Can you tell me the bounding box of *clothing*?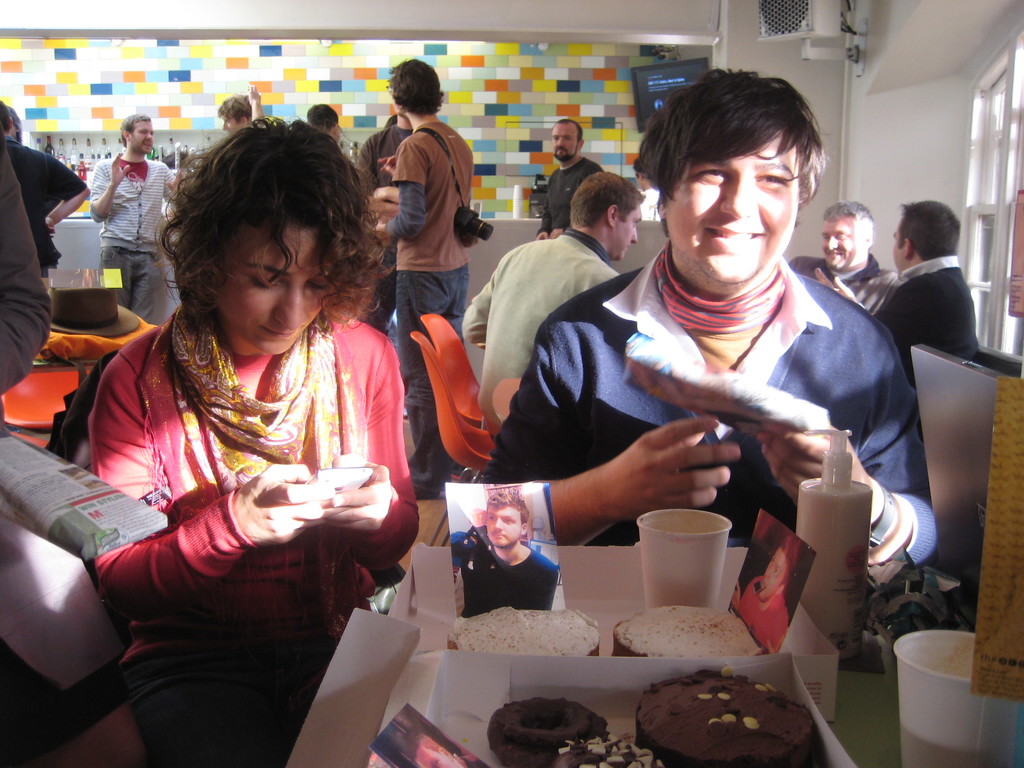
87/152/181/329.
